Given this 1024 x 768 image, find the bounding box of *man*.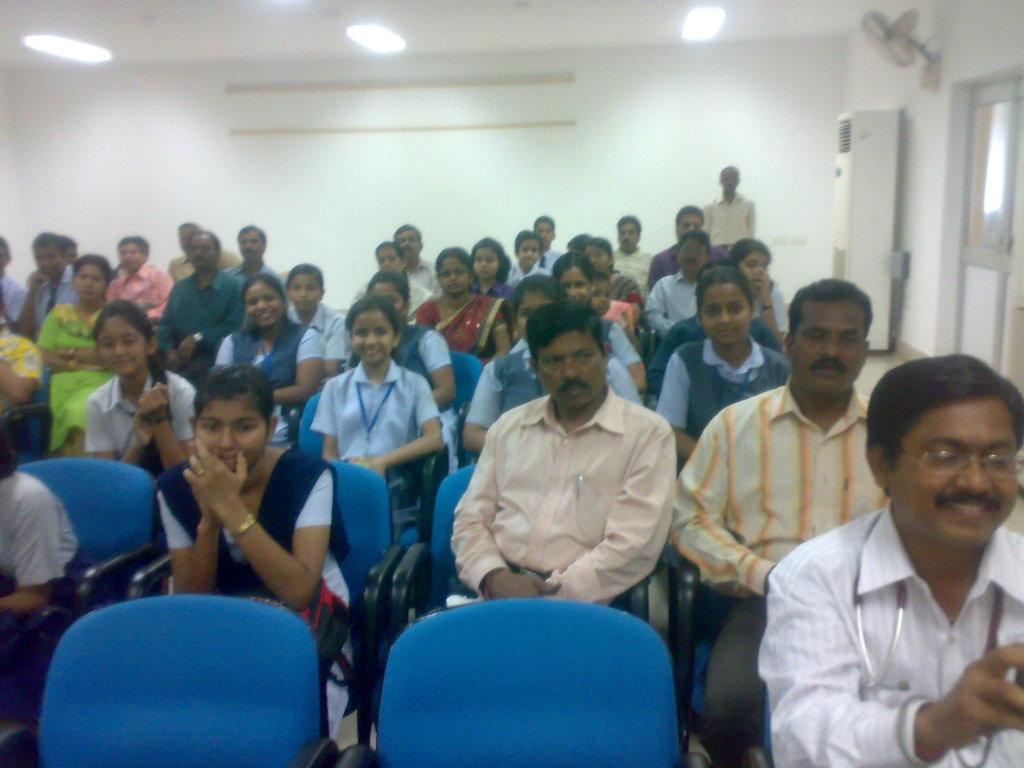
bbox(529, 211, 560, 271).
